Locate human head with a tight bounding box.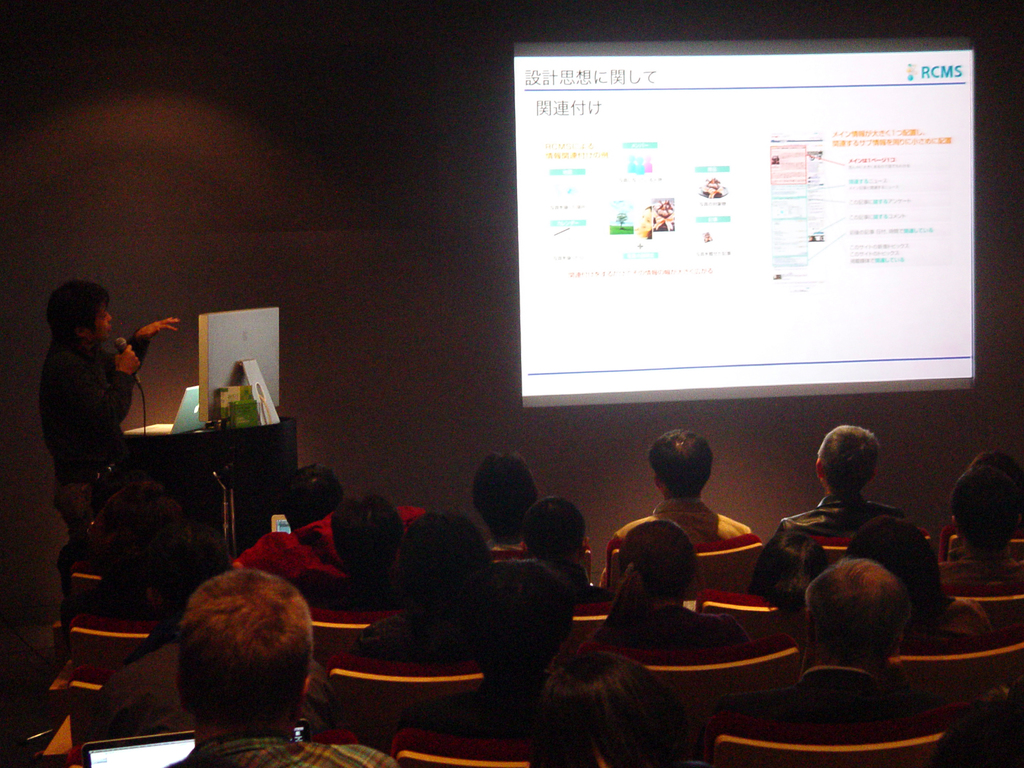
pyautogui.locateOnScreen(156, 568, 319, 735).
